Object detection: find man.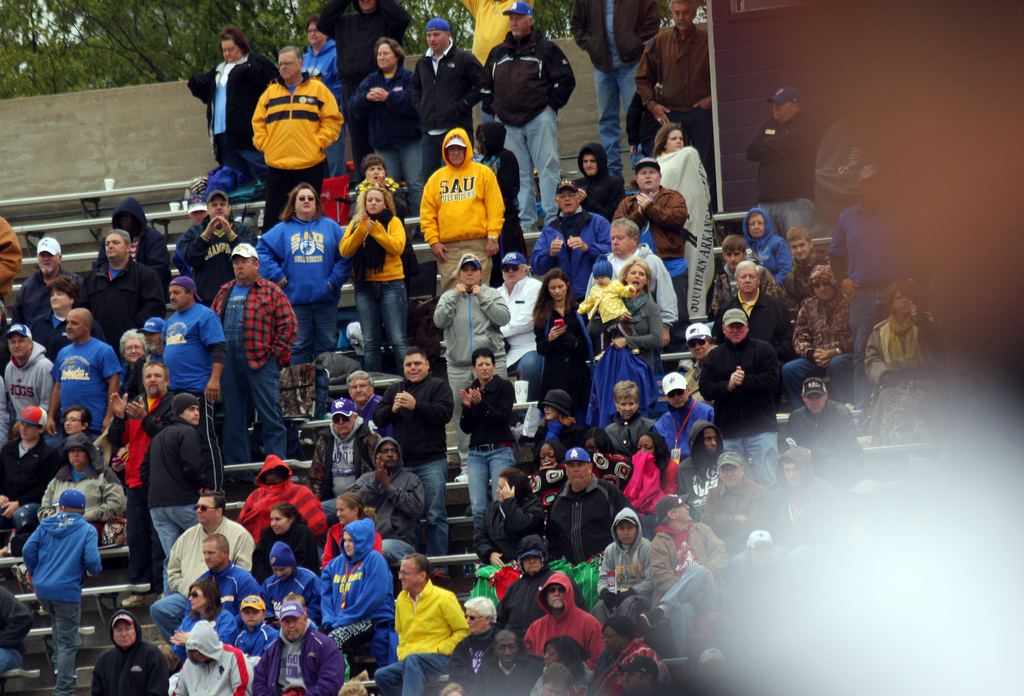
(x1=654, y1=371, x2=720, y2=464).
